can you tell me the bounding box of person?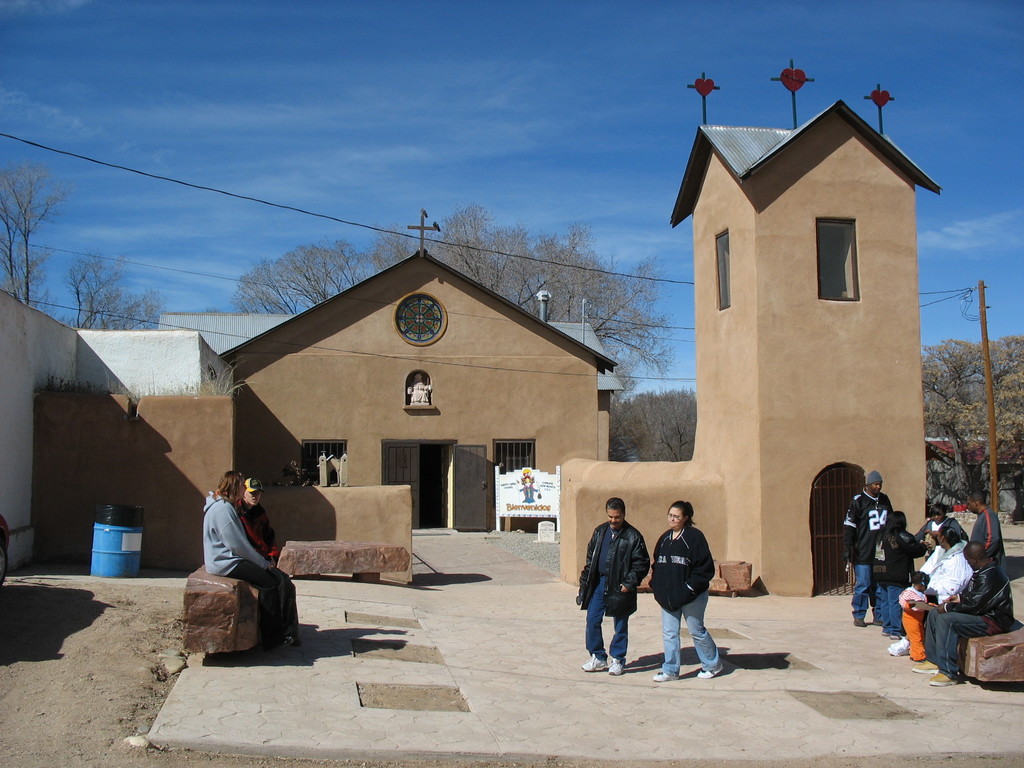
left=574, top=497, right=653, bottom=679.
